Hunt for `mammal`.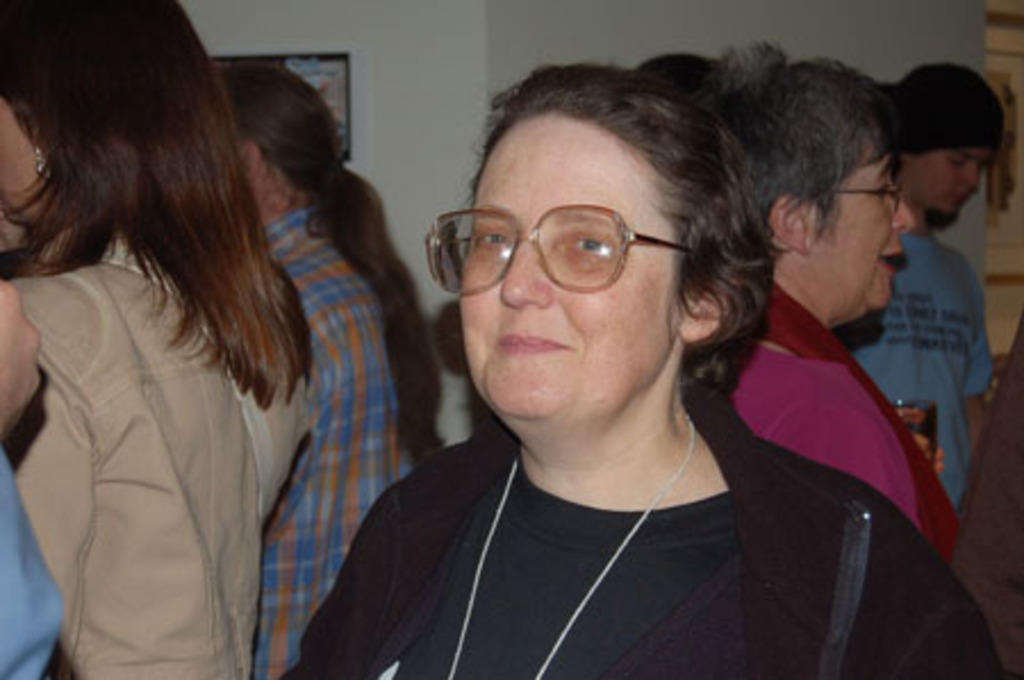
Hunted down at l=214, t=64, r=407, b=671.
